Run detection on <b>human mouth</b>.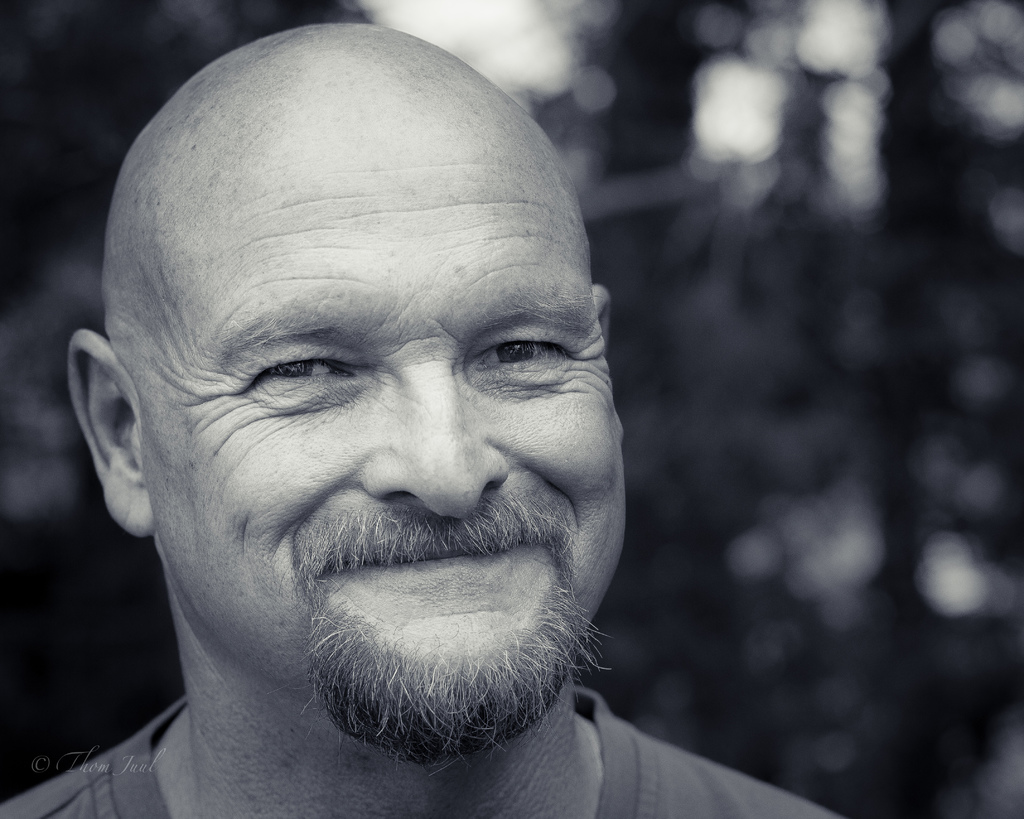
Result: (x1=365, y1=550, x2=503, y2=570).
